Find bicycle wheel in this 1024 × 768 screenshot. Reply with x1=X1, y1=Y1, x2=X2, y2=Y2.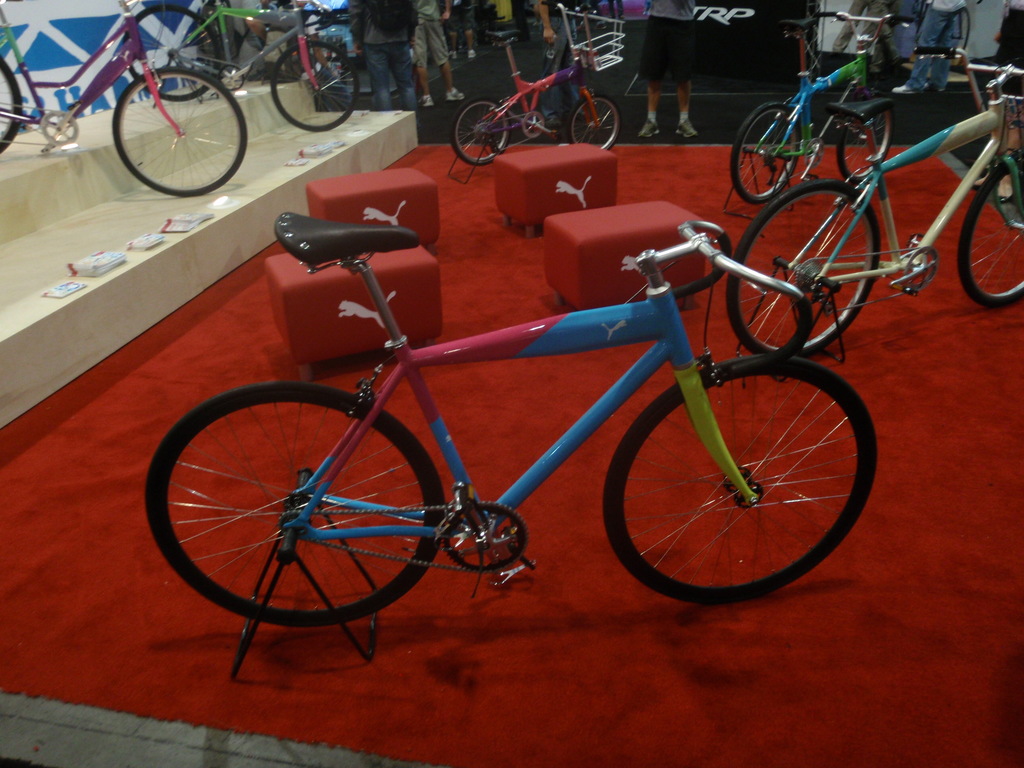
x1=271, y1=43, x2=355, y2=137.
